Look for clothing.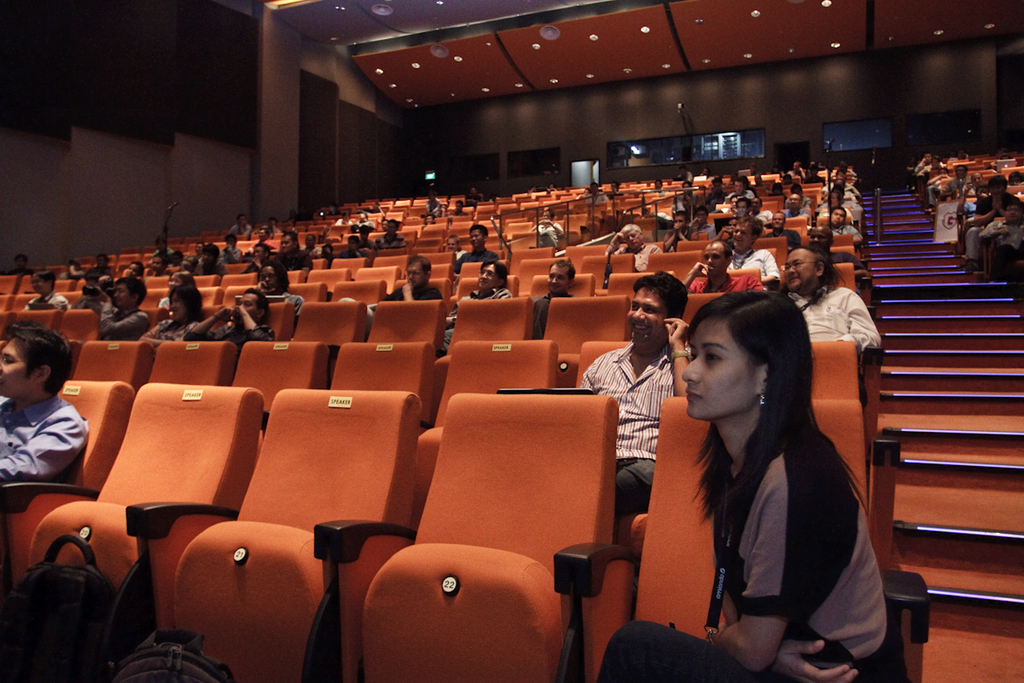
Found: box(451, 206, 468, 218).
